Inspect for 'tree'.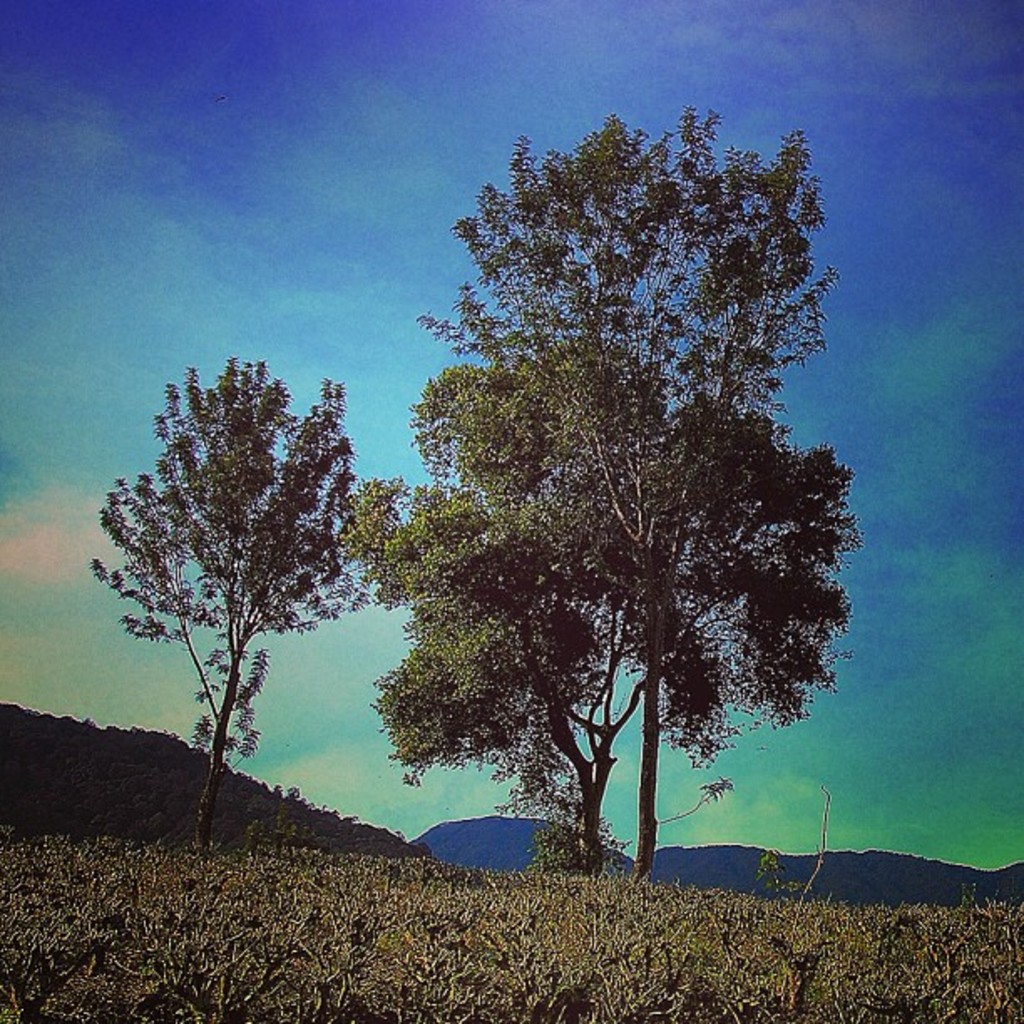
Inspection: bbox(365, 89, 865, 897).
